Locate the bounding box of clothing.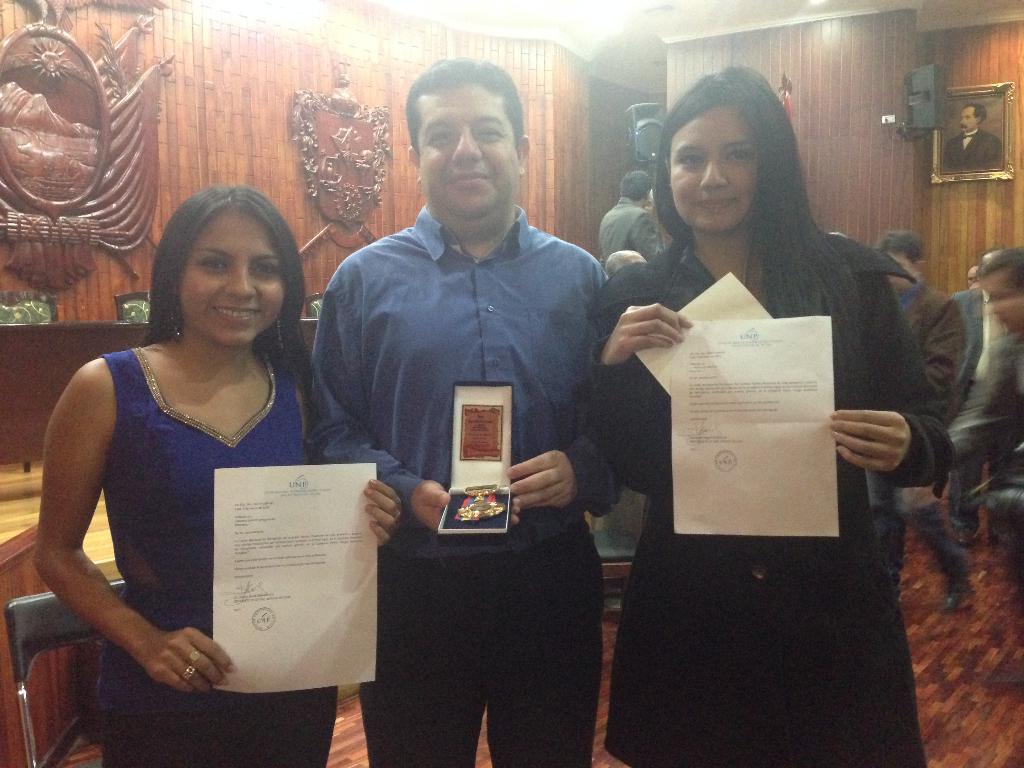
Bounding box: Rect(103, 352, 339, 767).
